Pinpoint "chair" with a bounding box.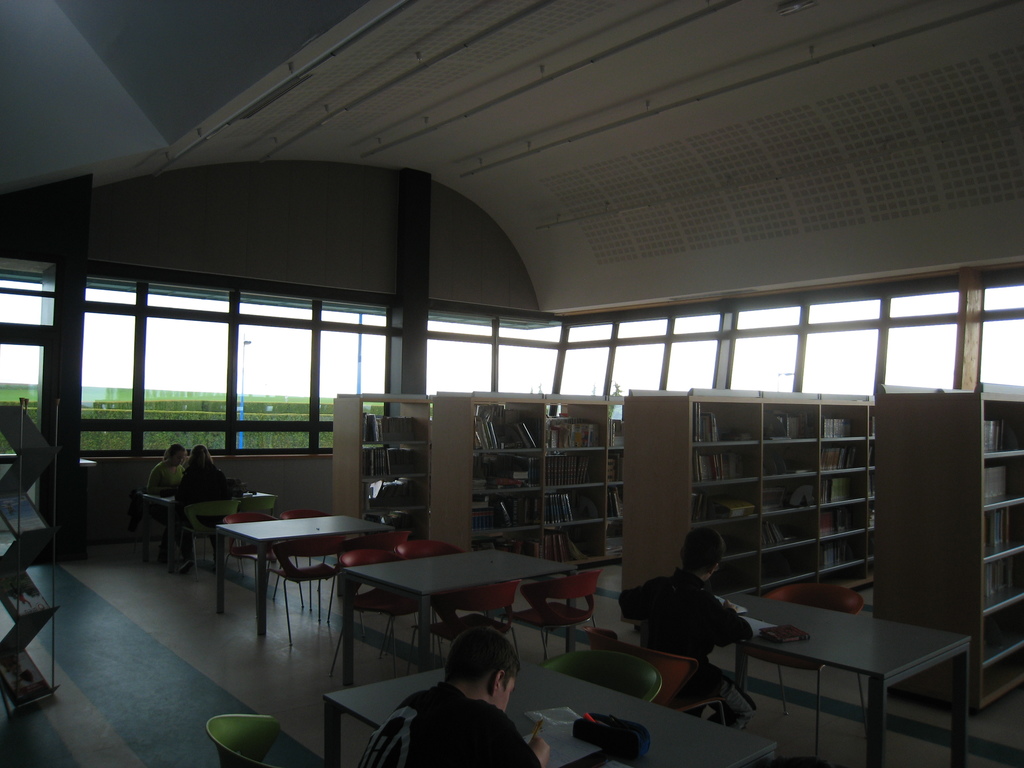
bbox=(410, 579, 518, 672).
